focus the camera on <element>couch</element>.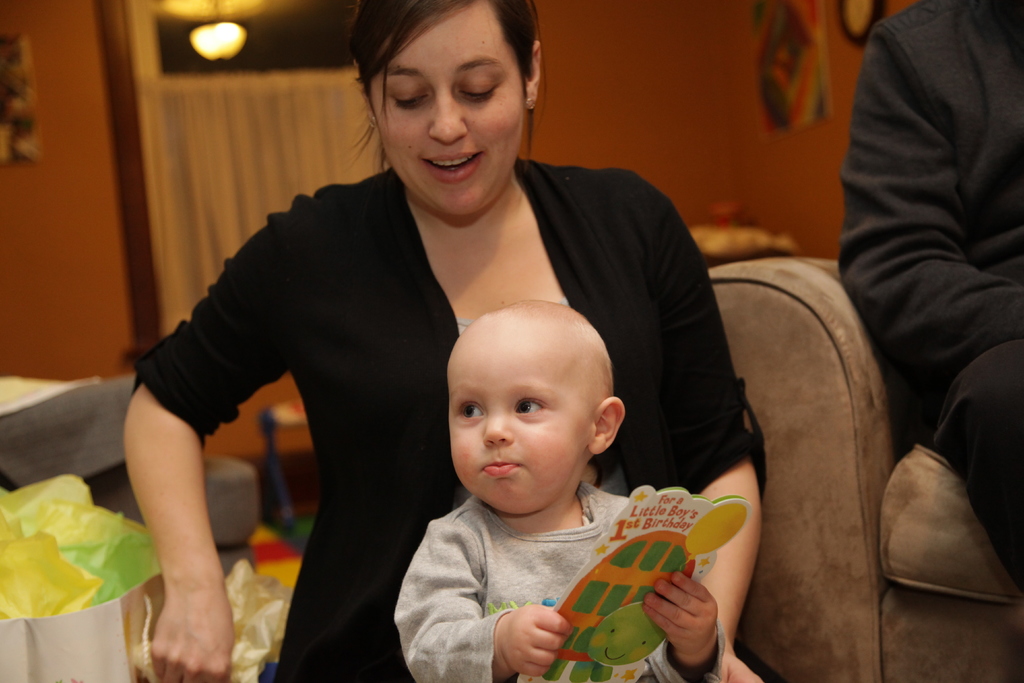
Focus region: bbox=(709, 254, 1023, 682).
